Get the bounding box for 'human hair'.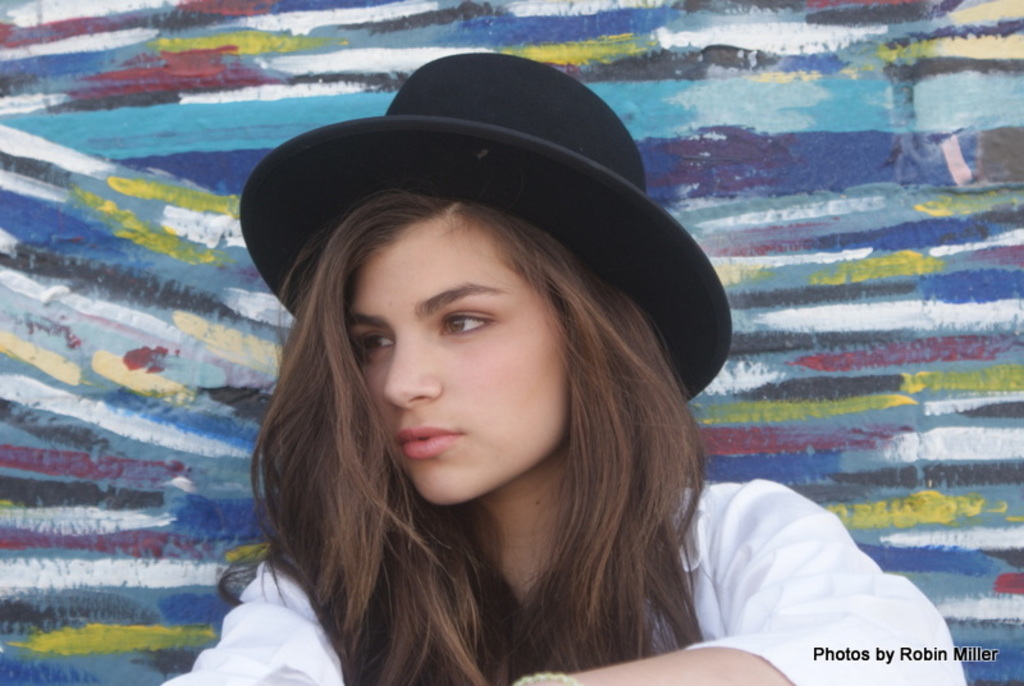
detection(243, 113, 718, 644).
